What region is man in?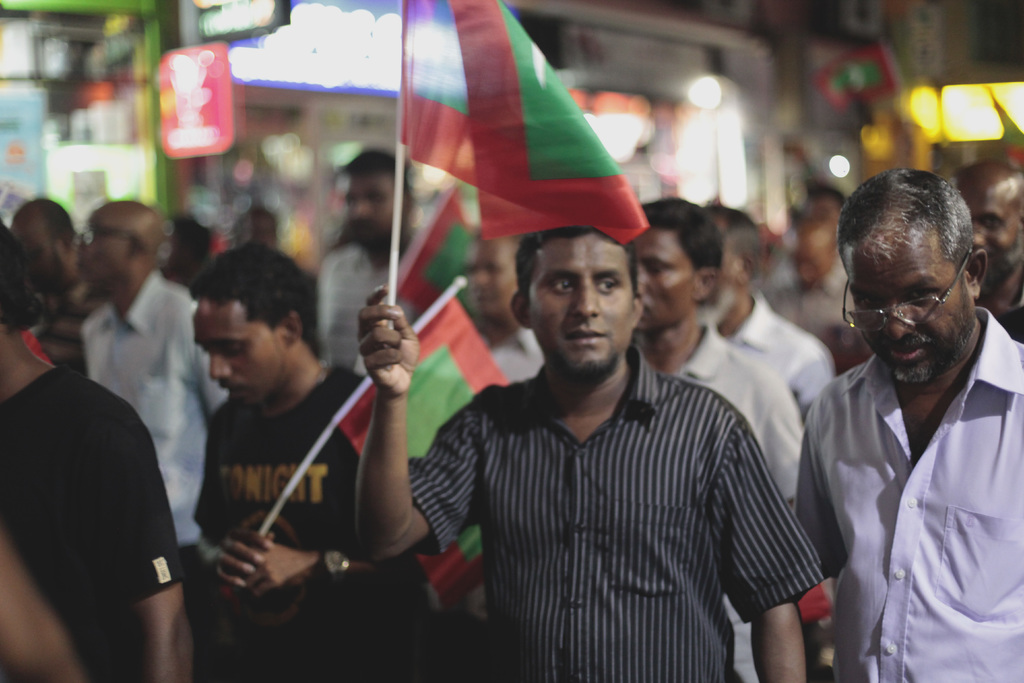
321:140:431:379.
